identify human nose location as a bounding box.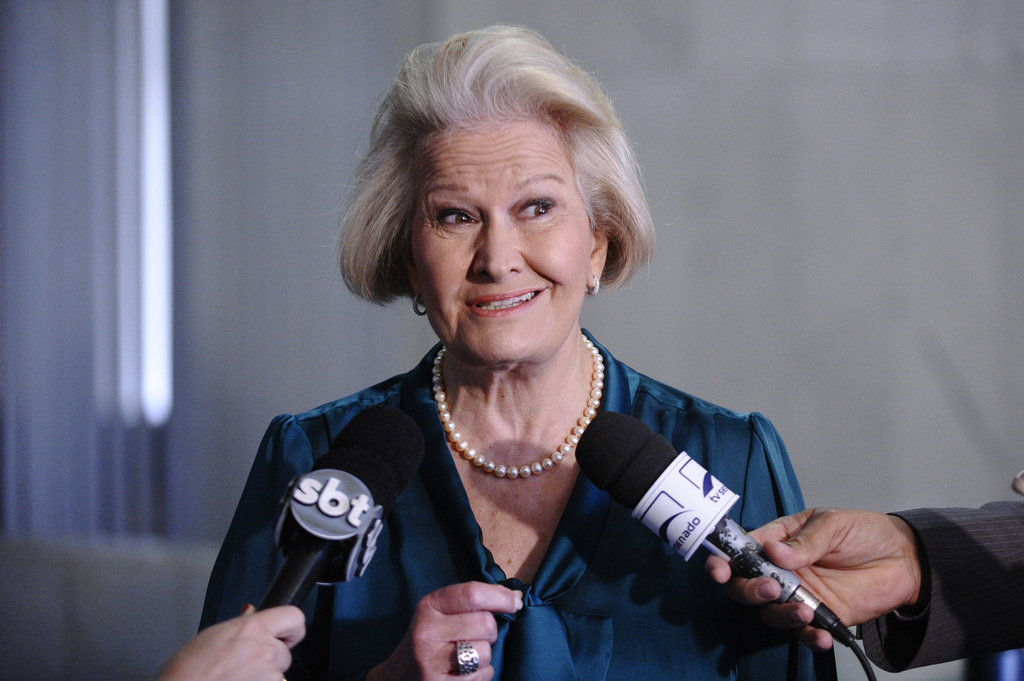
locate(469, 204, 531, 285).
